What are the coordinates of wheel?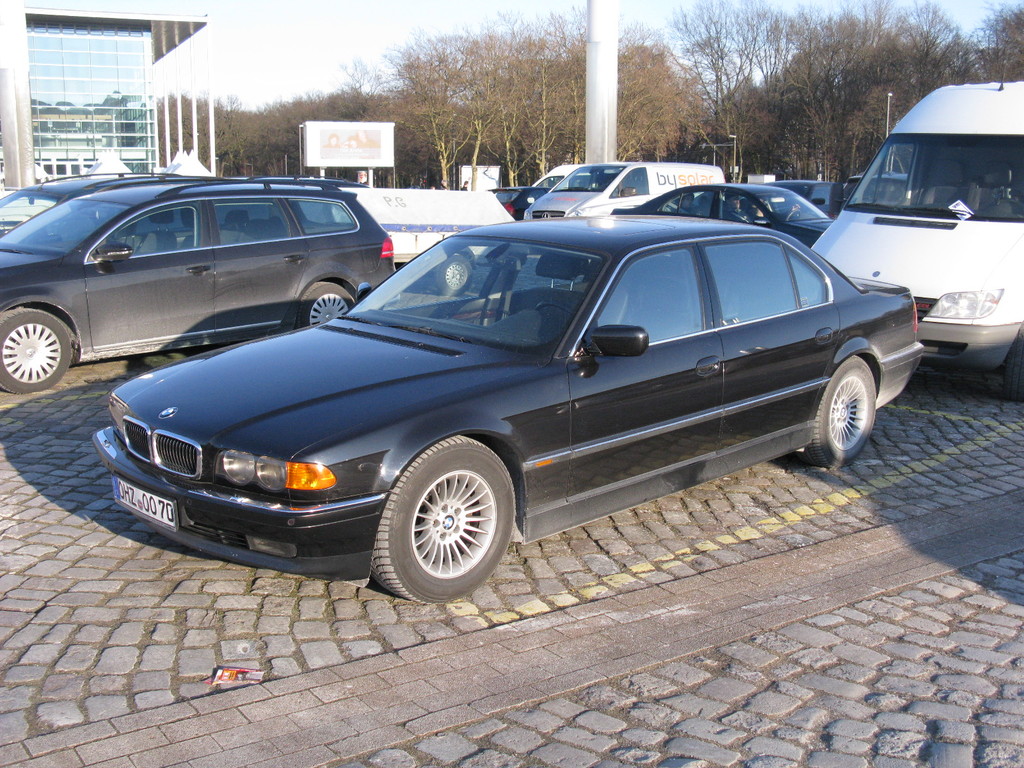
BBox(535, 295, 576, 320).
